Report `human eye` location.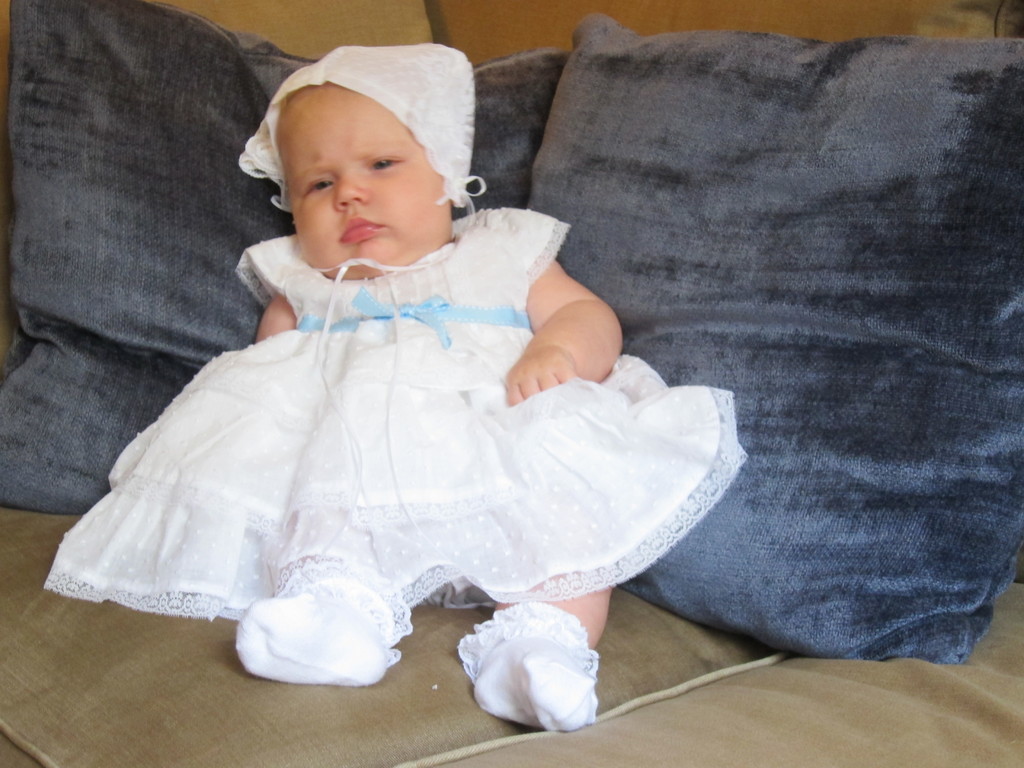
Report: x1=366, y1=157, x2=403, y2=172.
